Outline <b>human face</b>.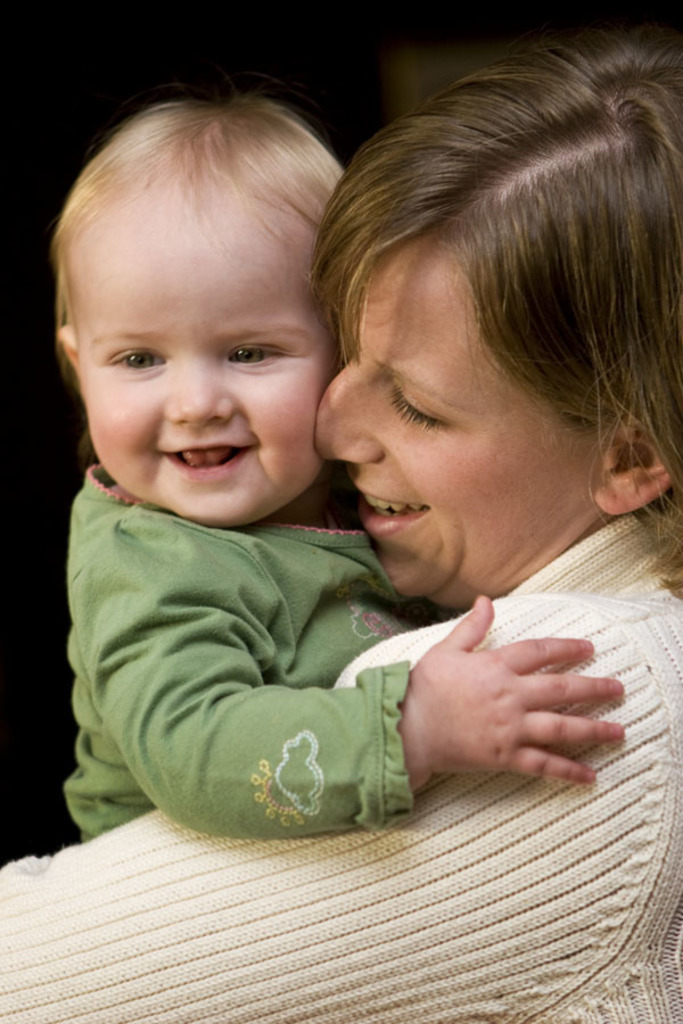
Outline: x1=69, y1=226, x2=338, y2=531.
